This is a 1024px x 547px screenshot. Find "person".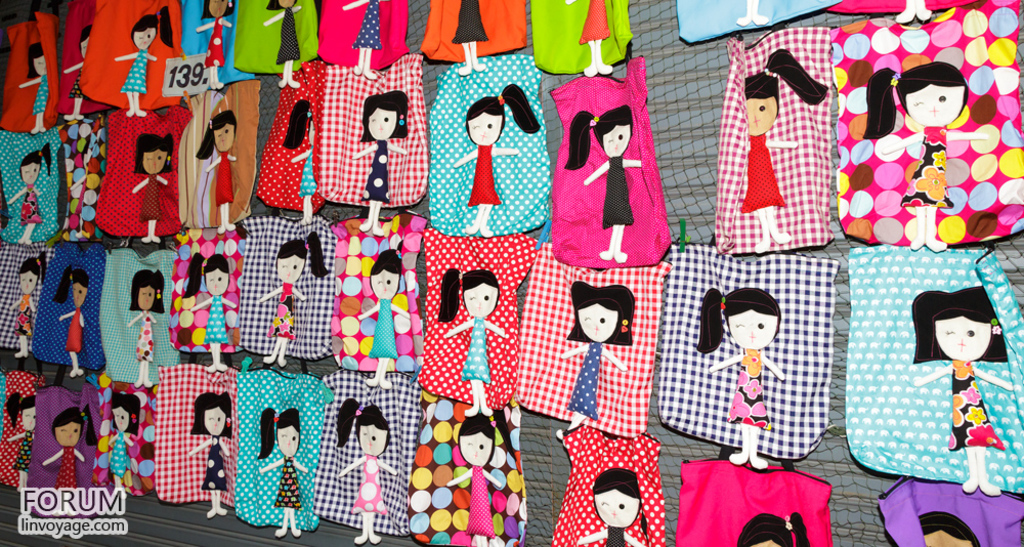
Bounding box: bbox=(342, 88, 396, 210).
